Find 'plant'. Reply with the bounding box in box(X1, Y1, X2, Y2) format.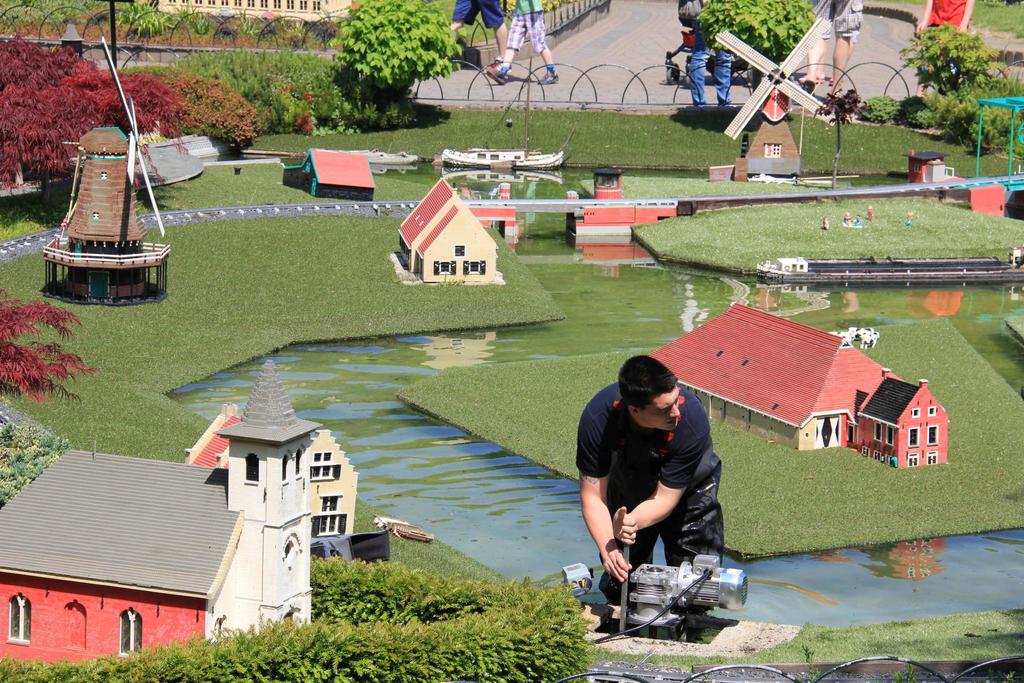
box(861, 94, 896, 128).
